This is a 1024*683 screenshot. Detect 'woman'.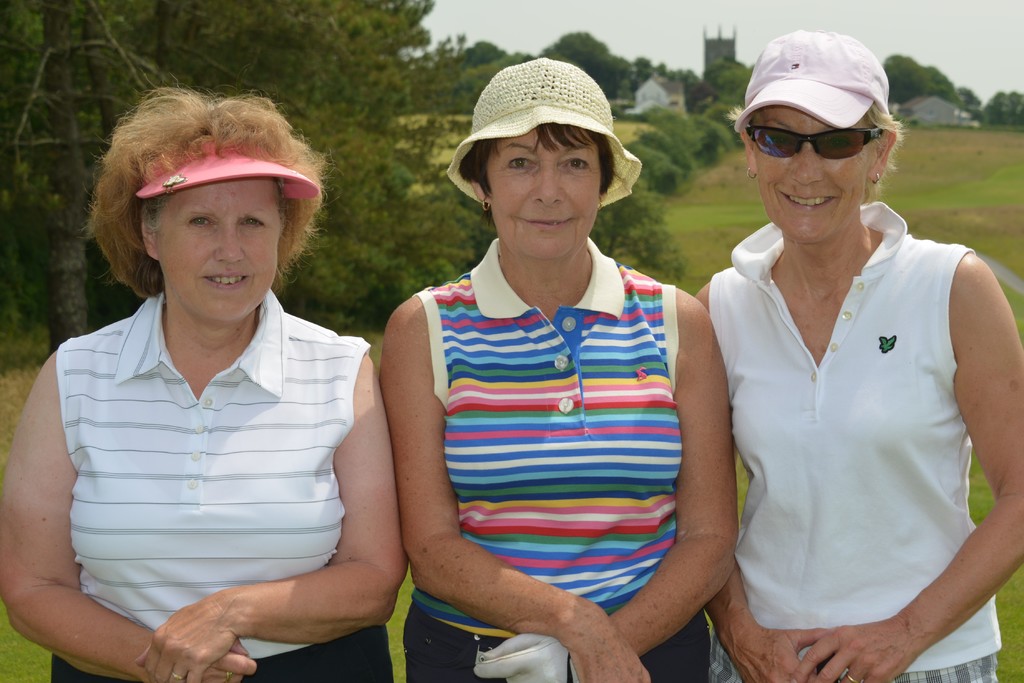
left=376, top=56, right=741, bottom=682.
